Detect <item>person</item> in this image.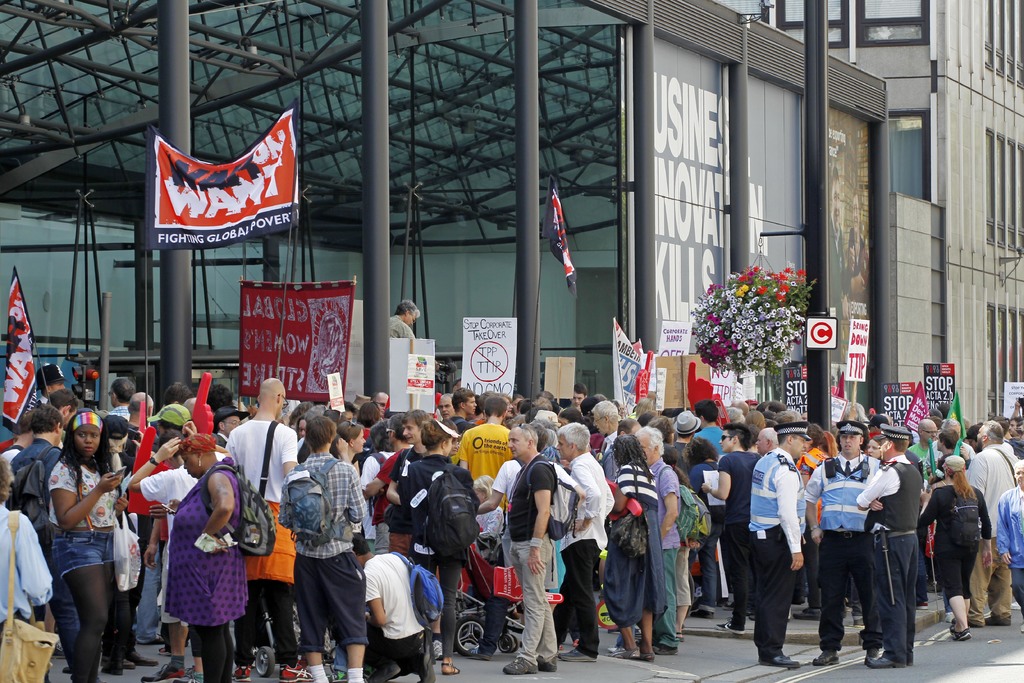
Detection: left=473, top=423, right=584, bottom=642.
